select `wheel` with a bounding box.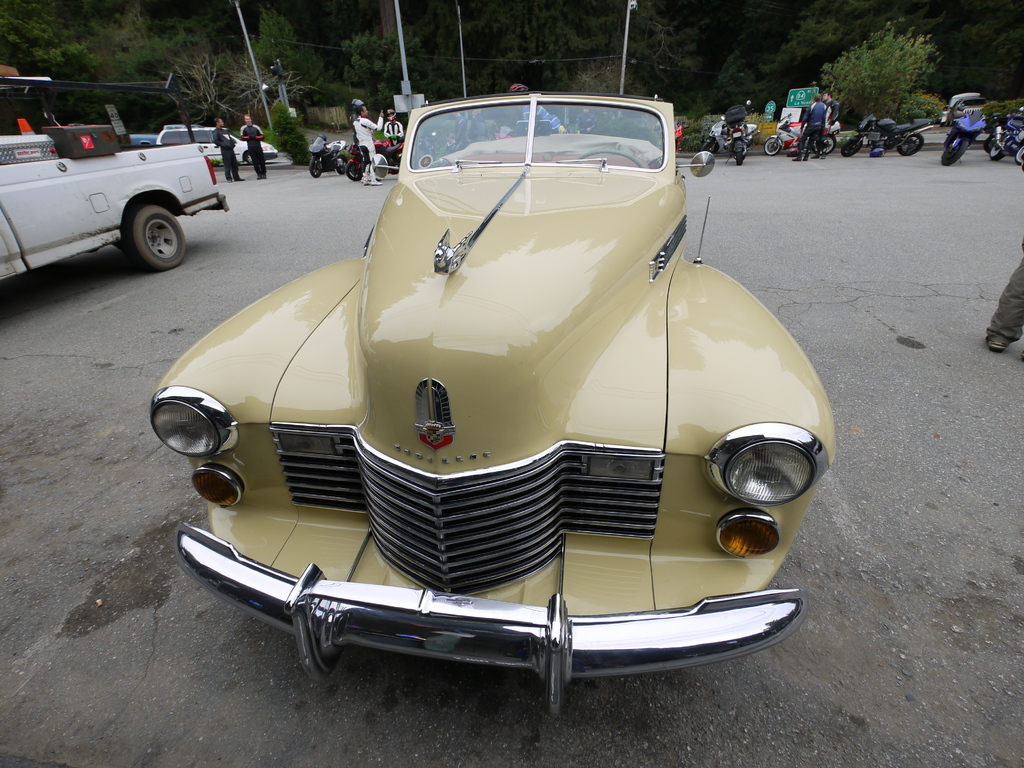
select_region(944, 139, 971, 166).
